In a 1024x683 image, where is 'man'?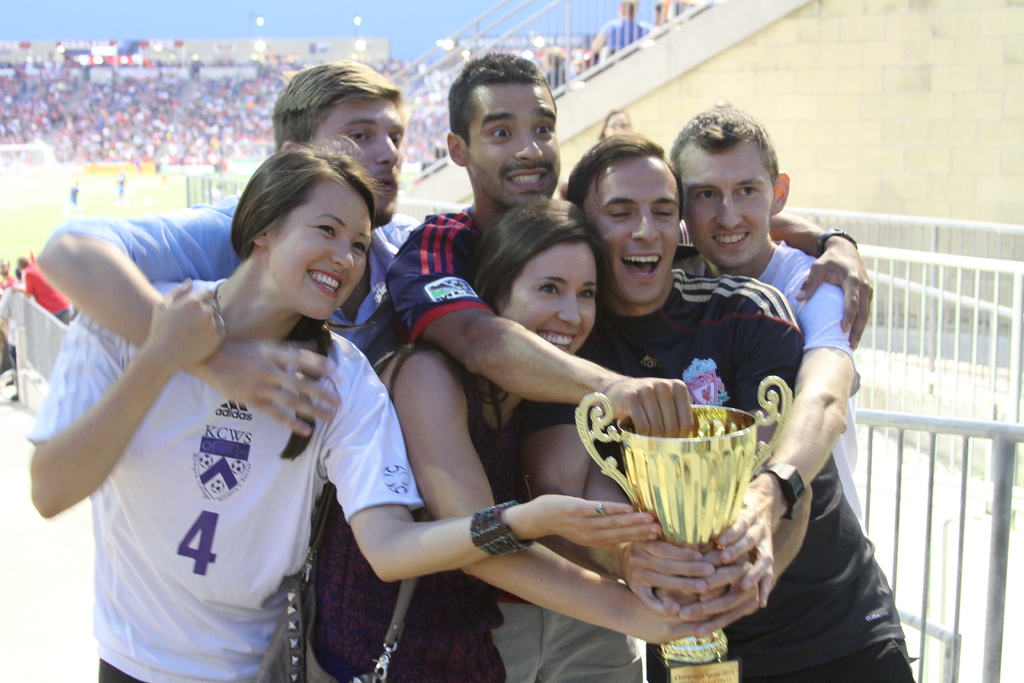
pyautogui.locateOnScreen(30, 57, 420, 436).
